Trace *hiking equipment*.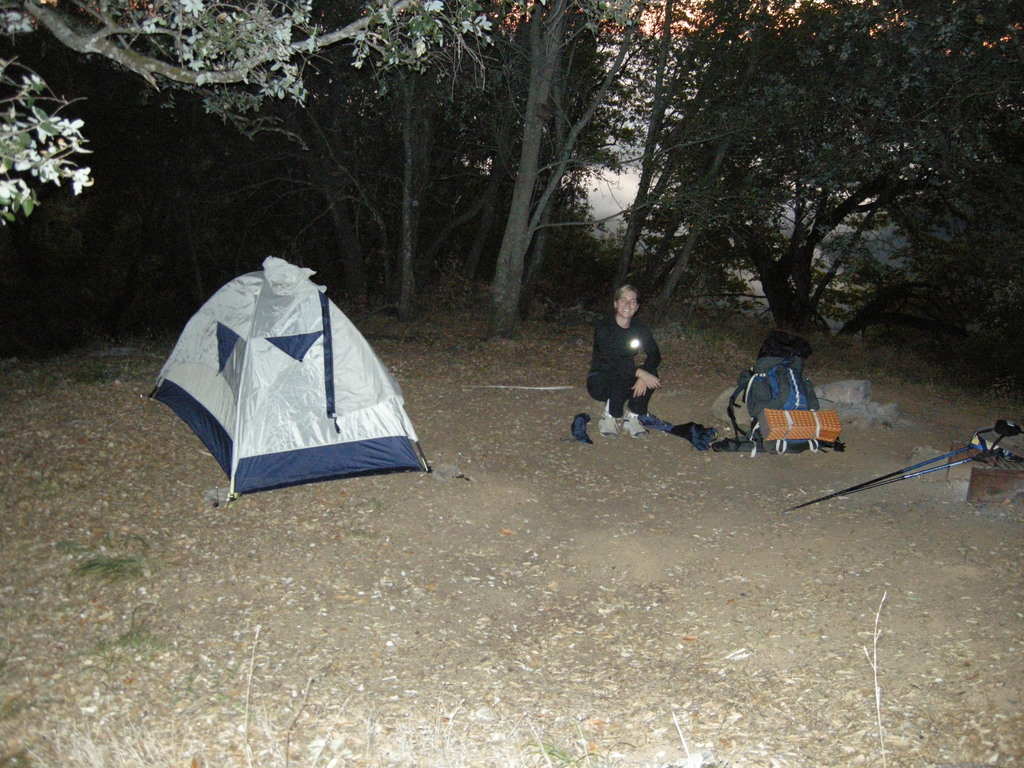
Traced to <box>789,444,1002,508</box>.
